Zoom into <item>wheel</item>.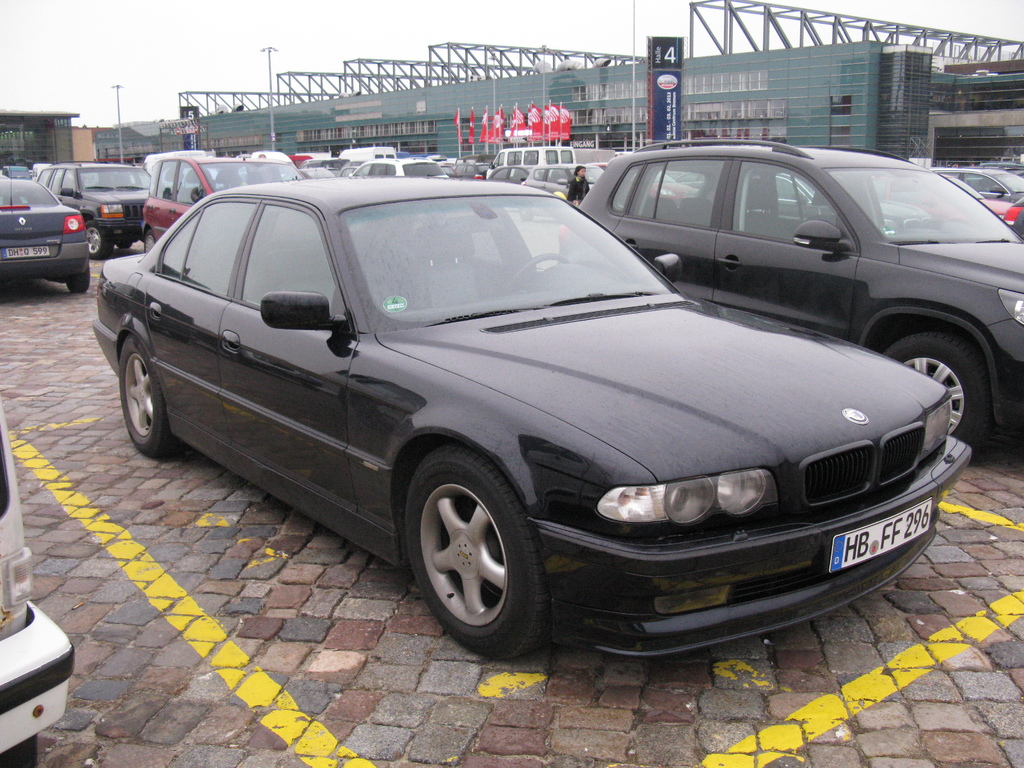
Zoom target: [518, 205, 531, 220].
